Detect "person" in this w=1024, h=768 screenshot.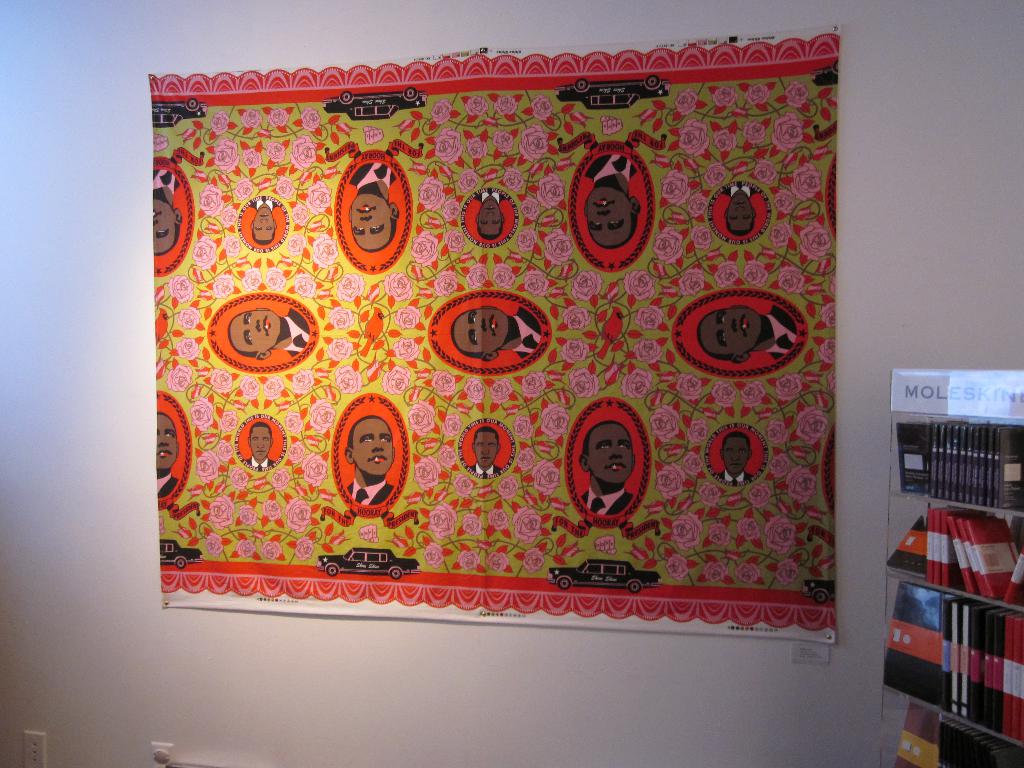
Detection: bbox(697, 301, 794, 365).
